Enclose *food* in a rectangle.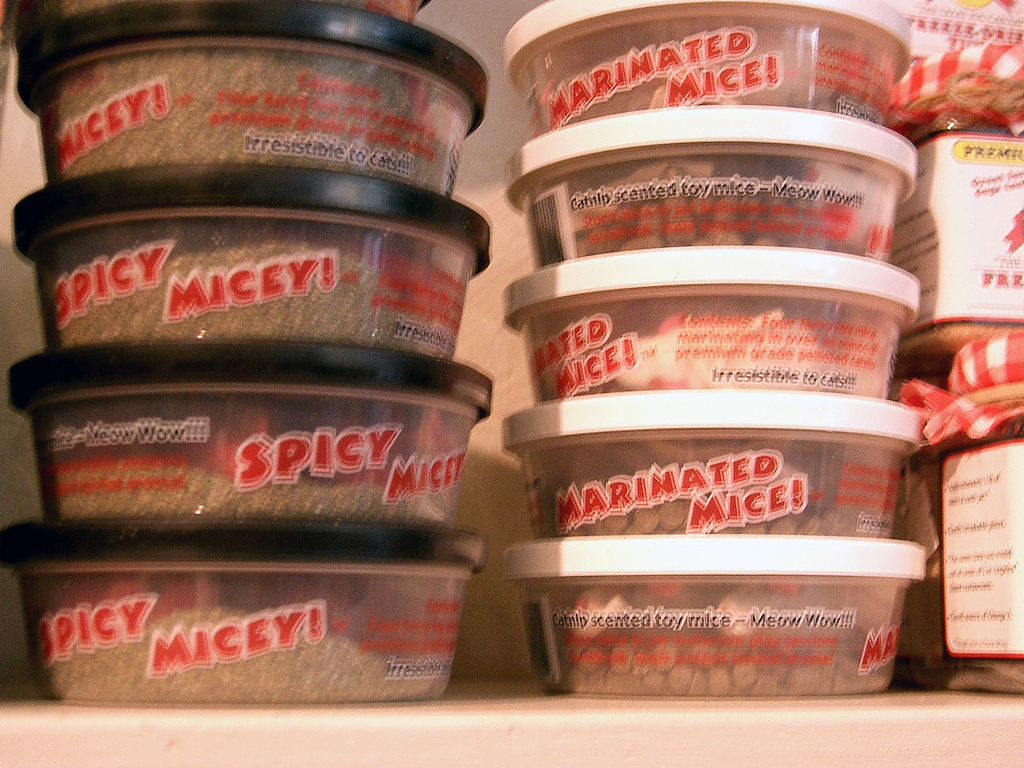
bbox=[42, 566, 439, 702].
